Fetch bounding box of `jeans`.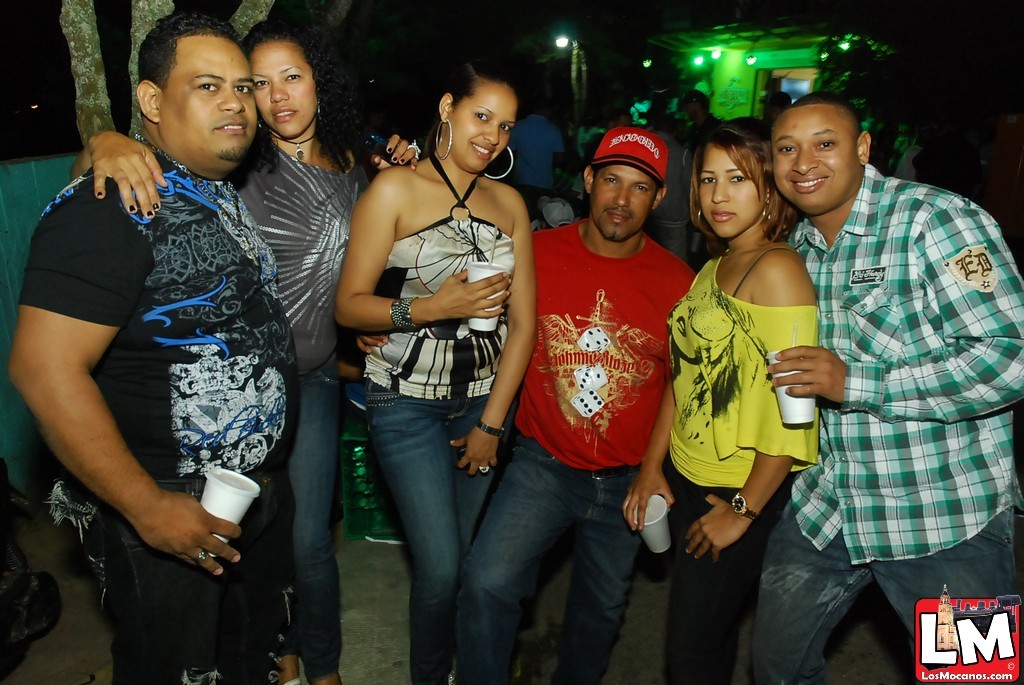
Bbox: <box>754,495,1023,680</box>.
